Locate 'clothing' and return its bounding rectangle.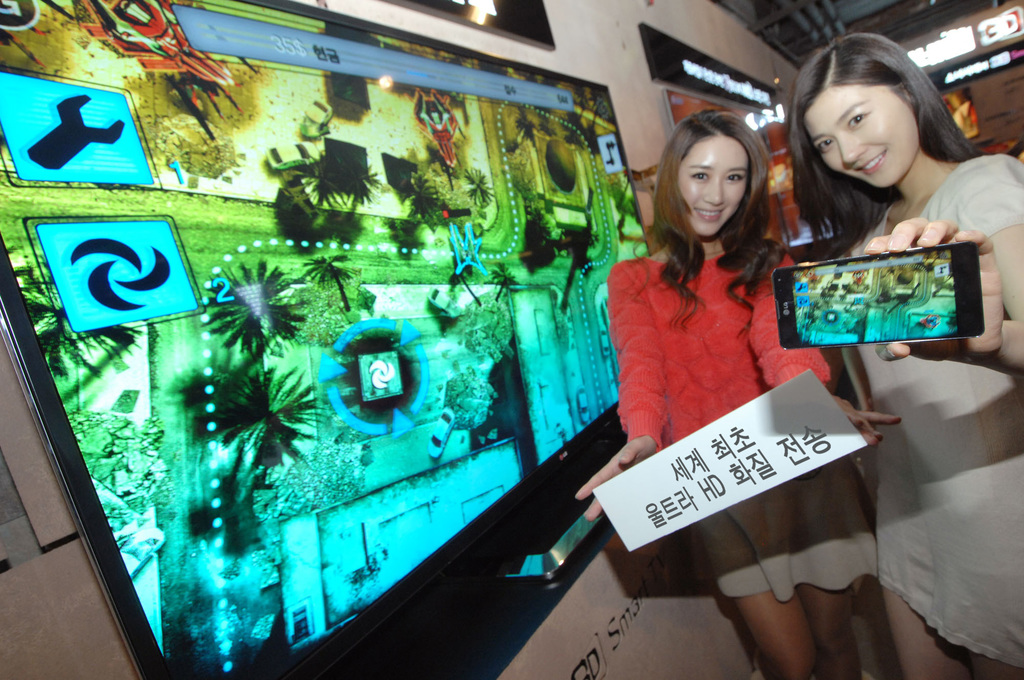
rect(617, 251, 881, 603).
